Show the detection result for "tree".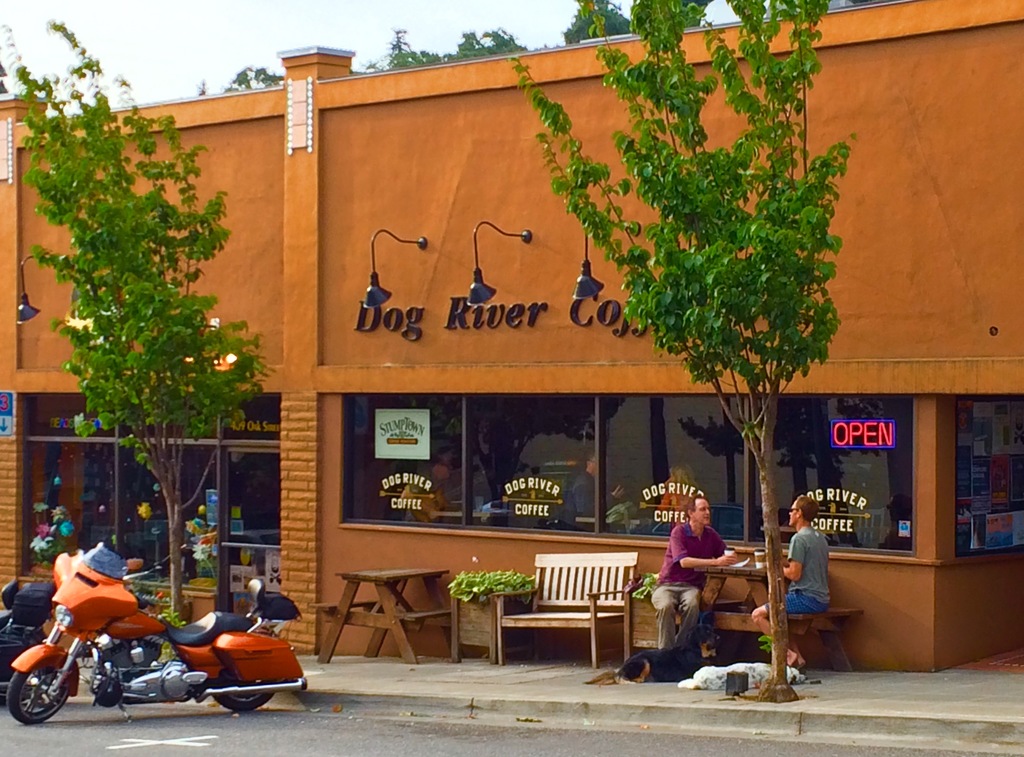
[27,47,248,566].
